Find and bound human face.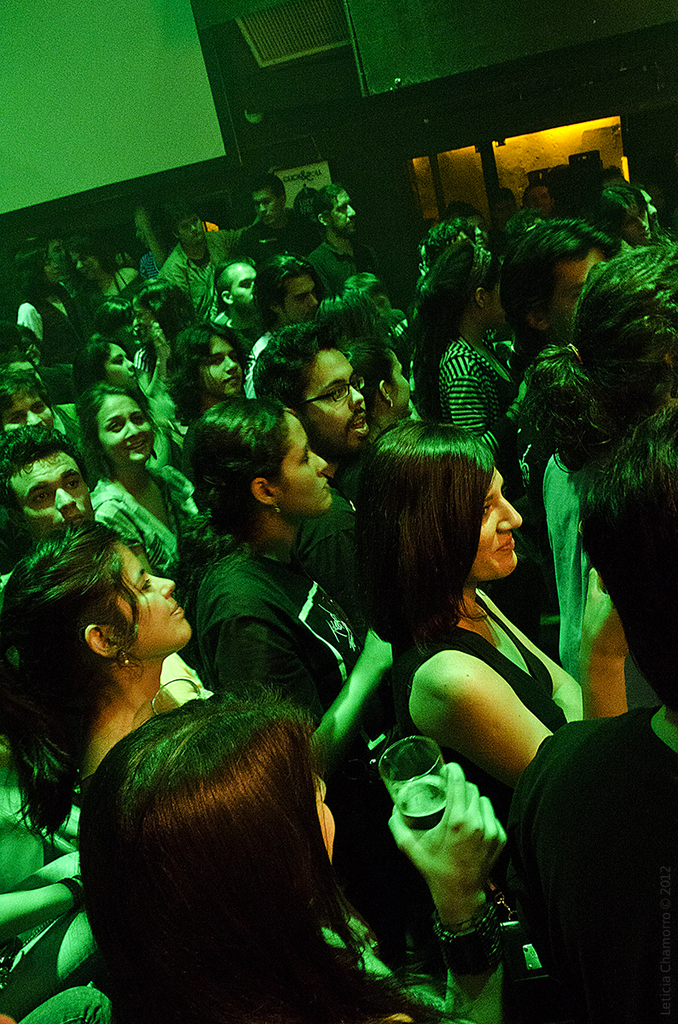
Bound: select_region(18, 448, 91, 526).
